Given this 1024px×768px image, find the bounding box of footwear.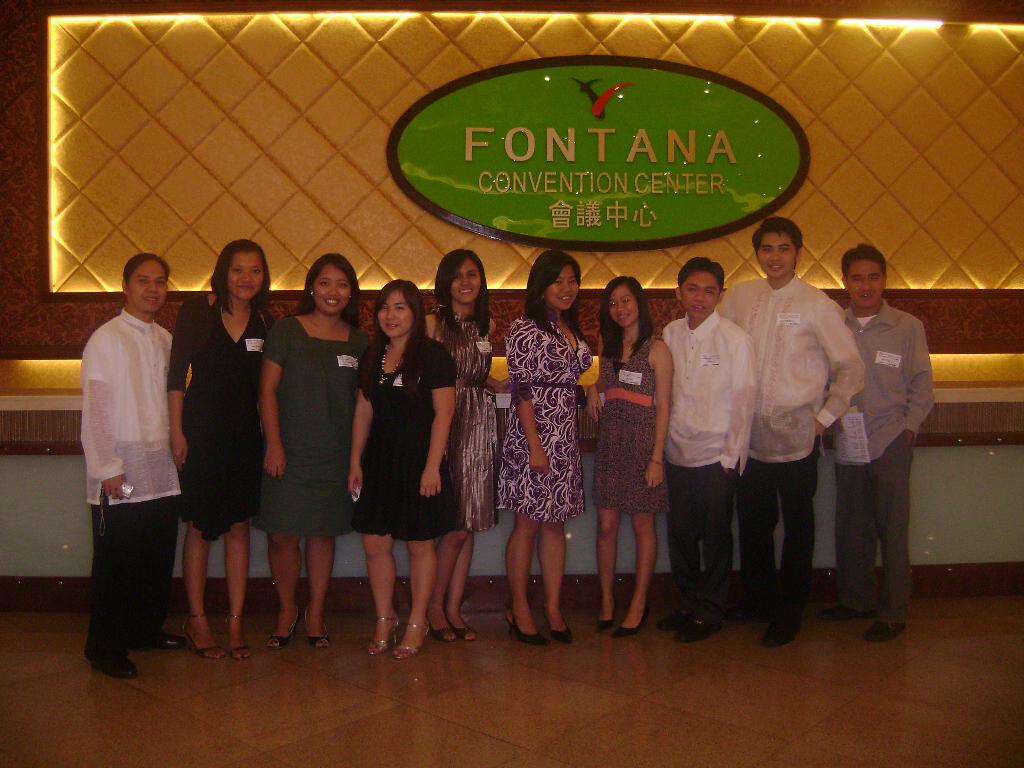
locate(542, 605, 574, 645).
